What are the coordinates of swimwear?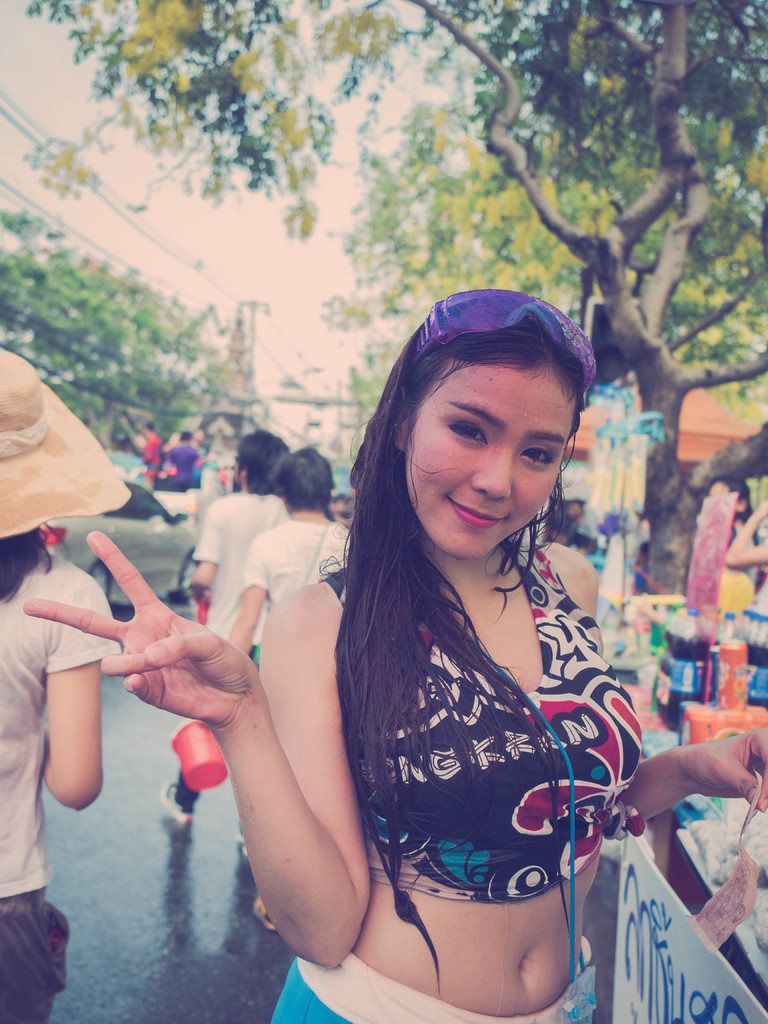
left=317, top=541, right=652, bottom=905.
